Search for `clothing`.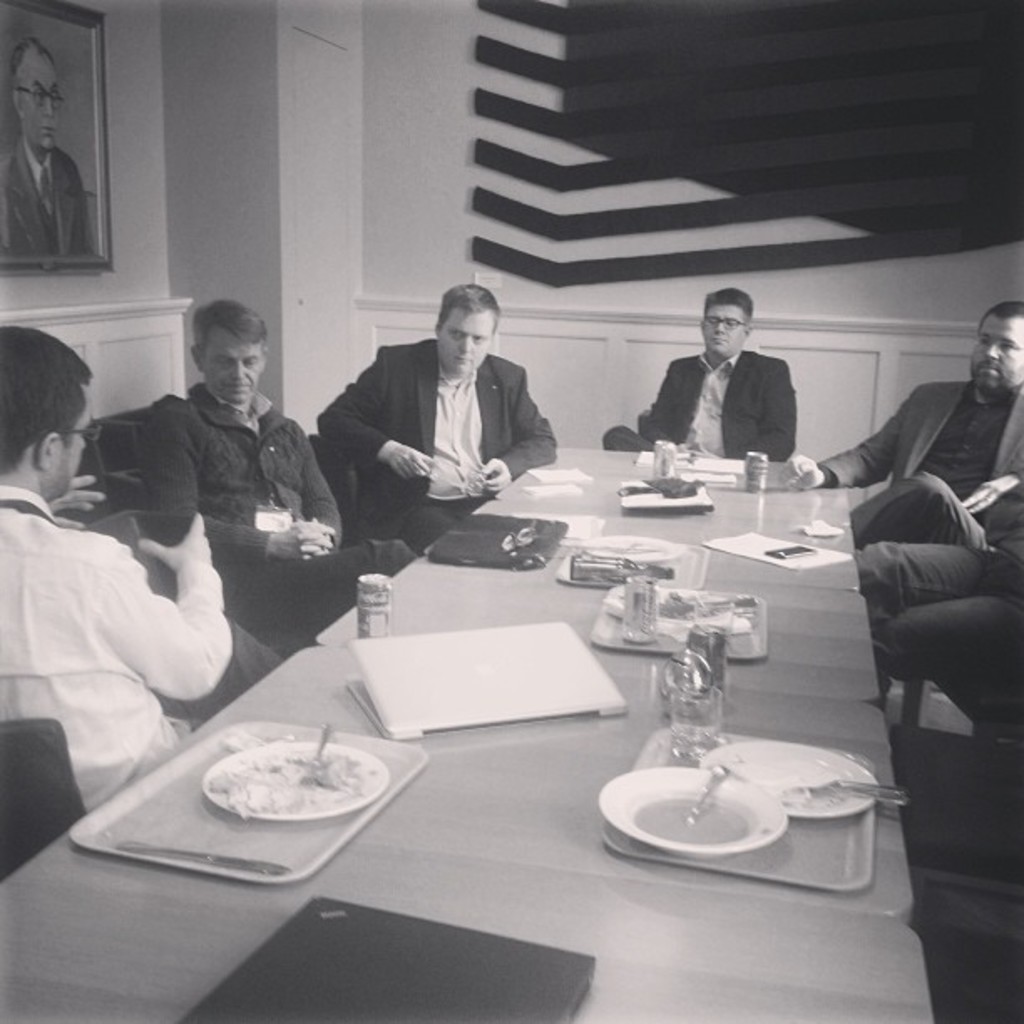
Found at {"left": 853, "top": 520, "right": 1022, "bottom": 688}.
